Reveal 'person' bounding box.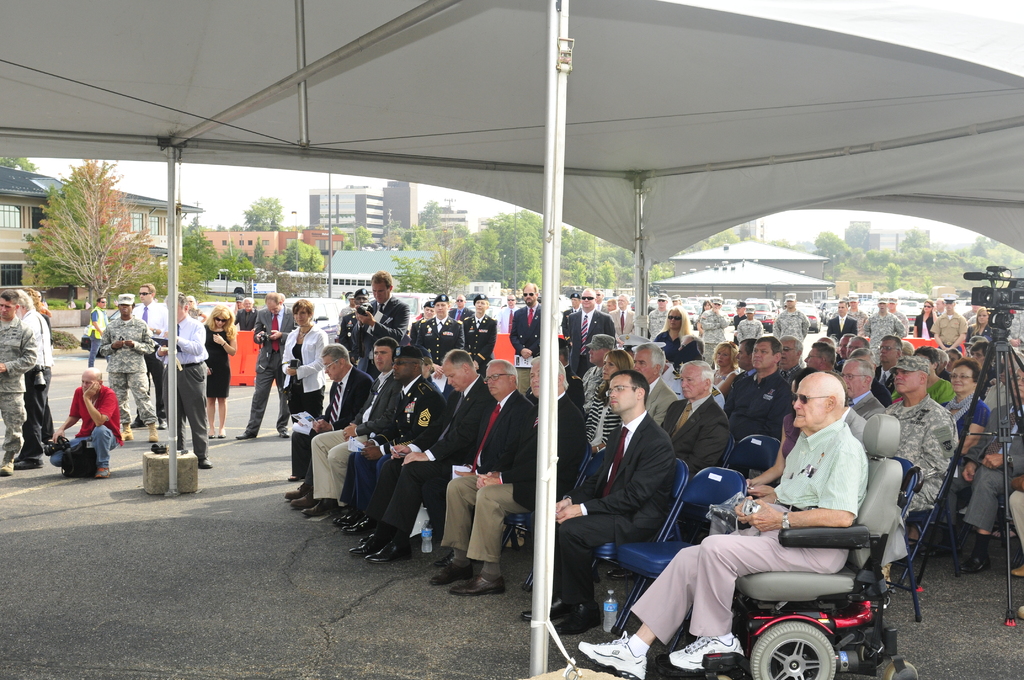
Revealed: region(606, 292, 640, 337).
